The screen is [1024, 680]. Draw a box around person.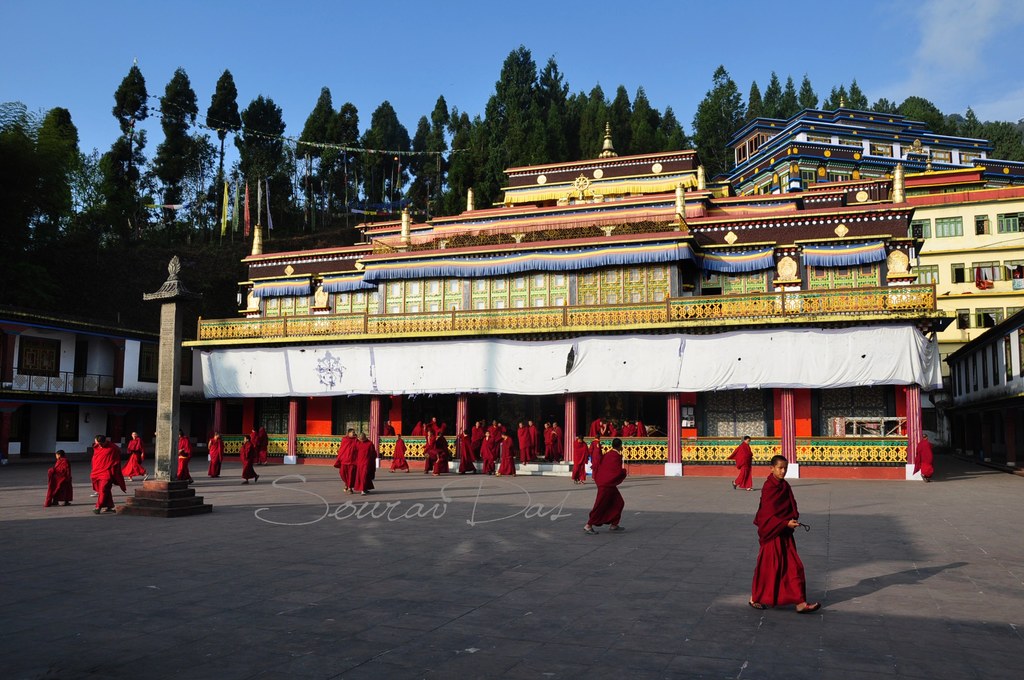
x1=346 y1=433 x2=374 y2=500.
